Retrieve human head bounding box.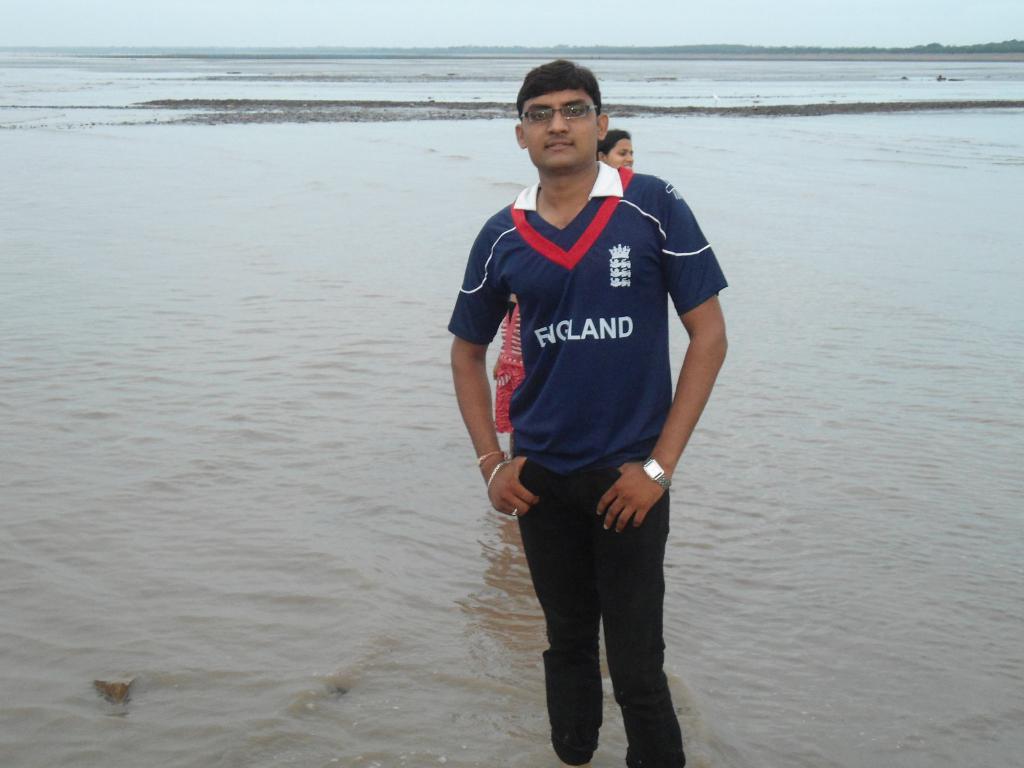
Bounding box: [599, 129, 633, 170].
